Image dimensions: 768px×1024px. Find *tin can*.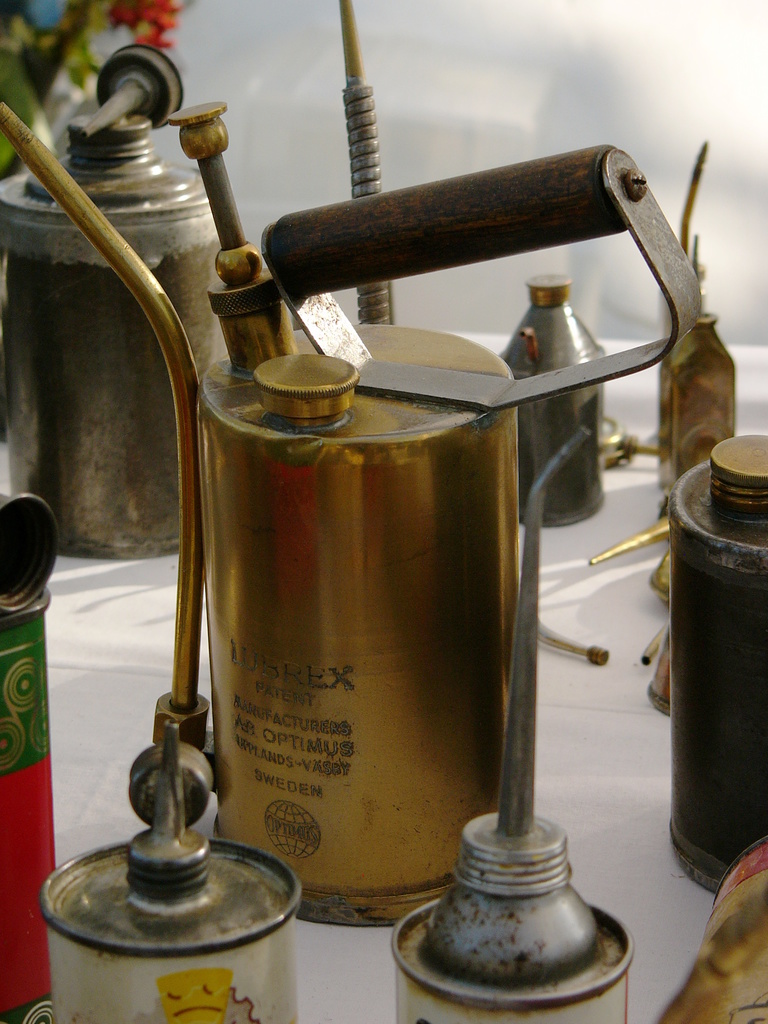
select_region(388, 422, 637, 1023).
